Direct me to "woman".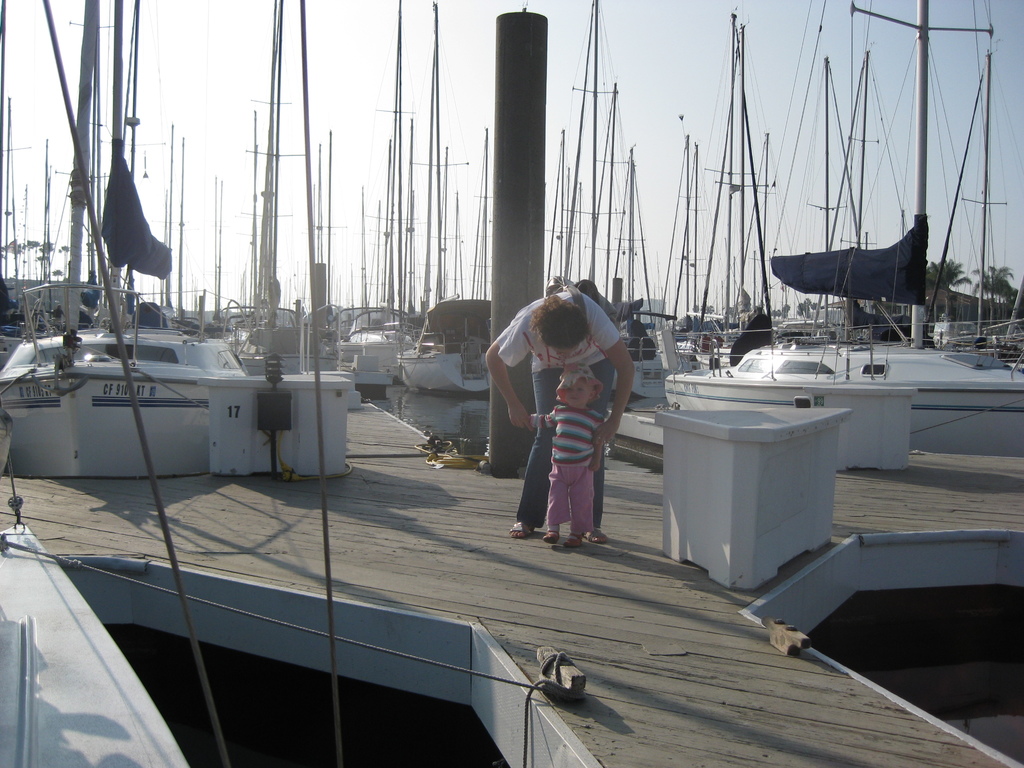
Direction: (483, 288, 637, 543).
